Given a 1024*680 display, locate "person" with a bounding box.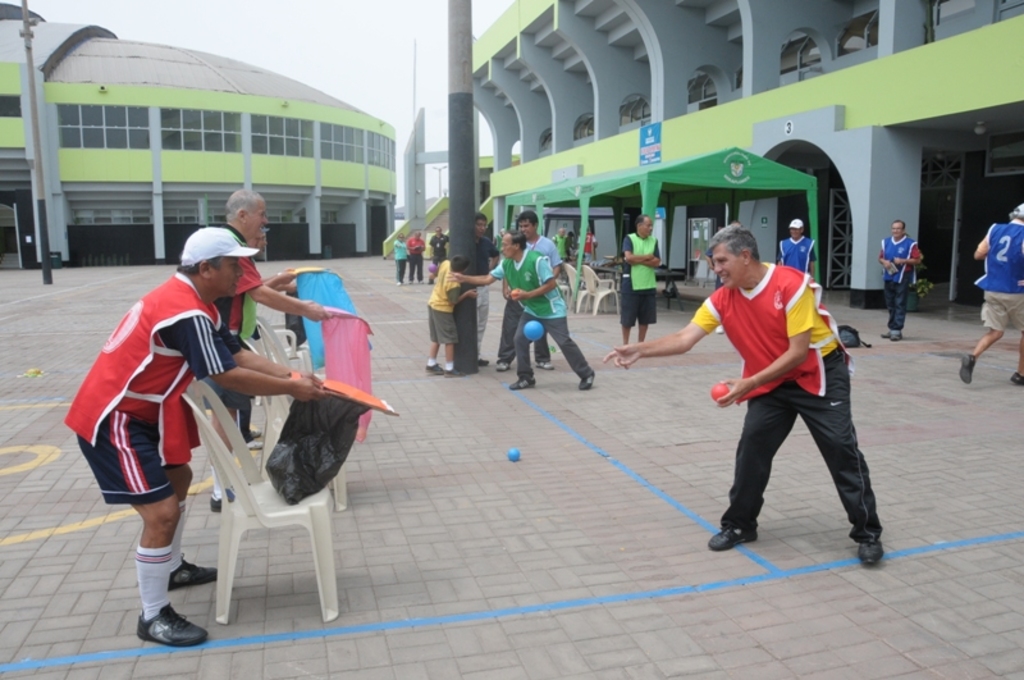
Located: (959, 196, 1023, 383).
